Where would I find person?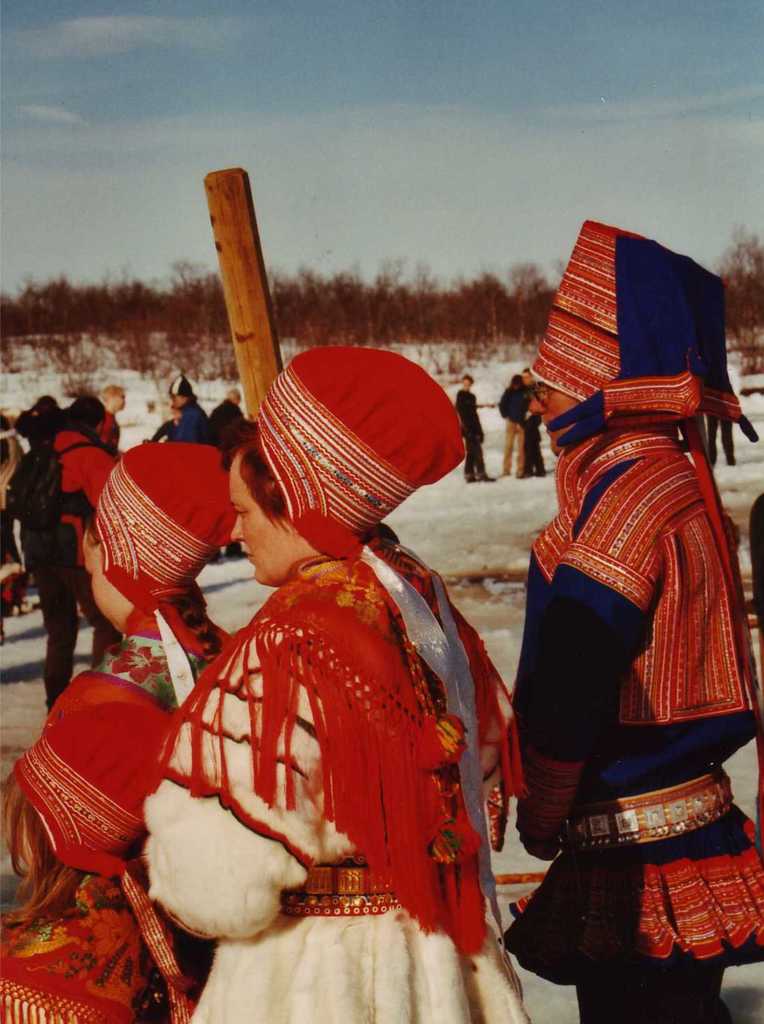
At crop(446, 364, 500, 490).
